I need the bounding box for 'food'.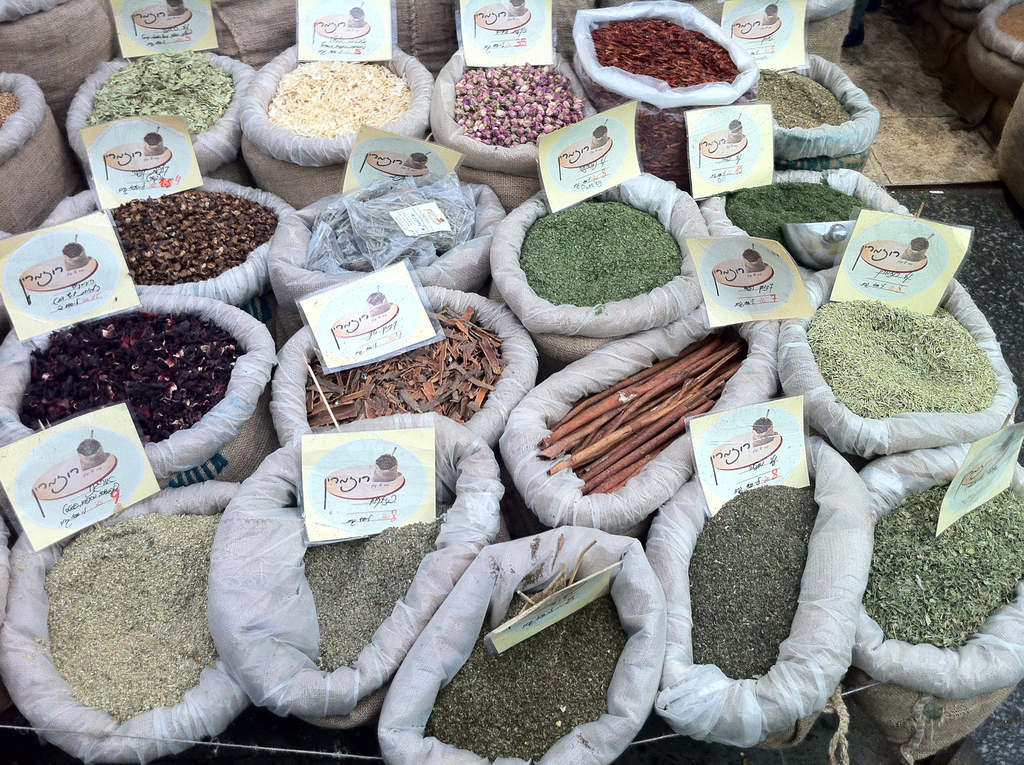
Here it is: crop(265, 58, 412, 138).
